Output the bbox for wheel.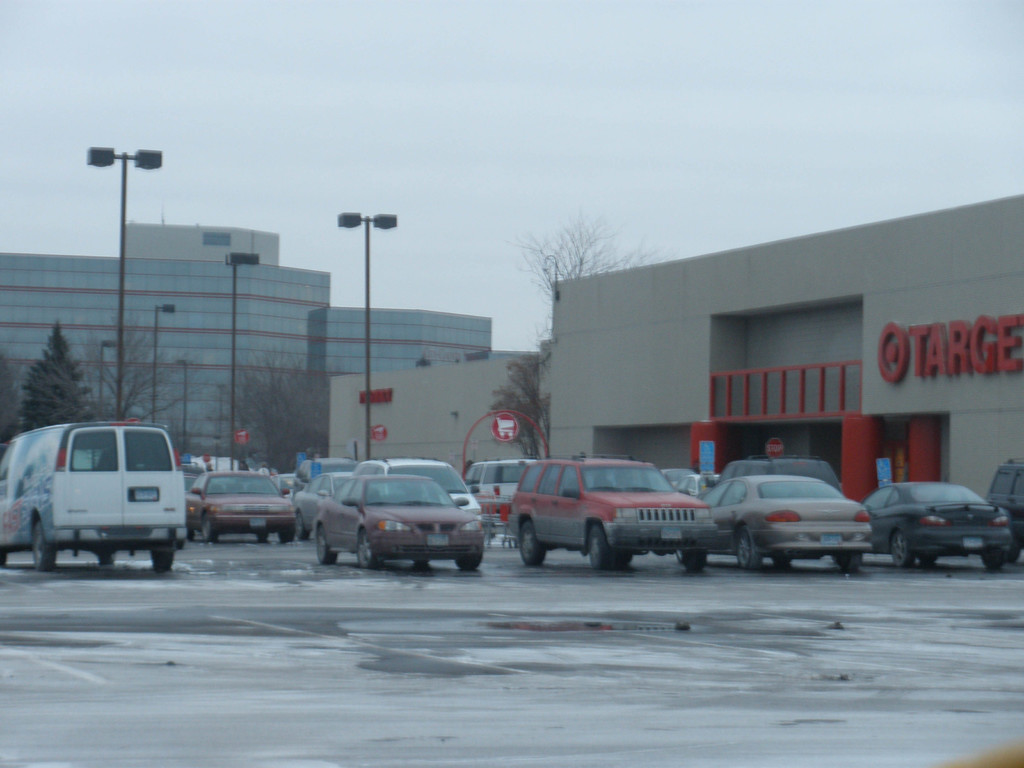
x1=314, y1=524, x2=333, y2=566.
